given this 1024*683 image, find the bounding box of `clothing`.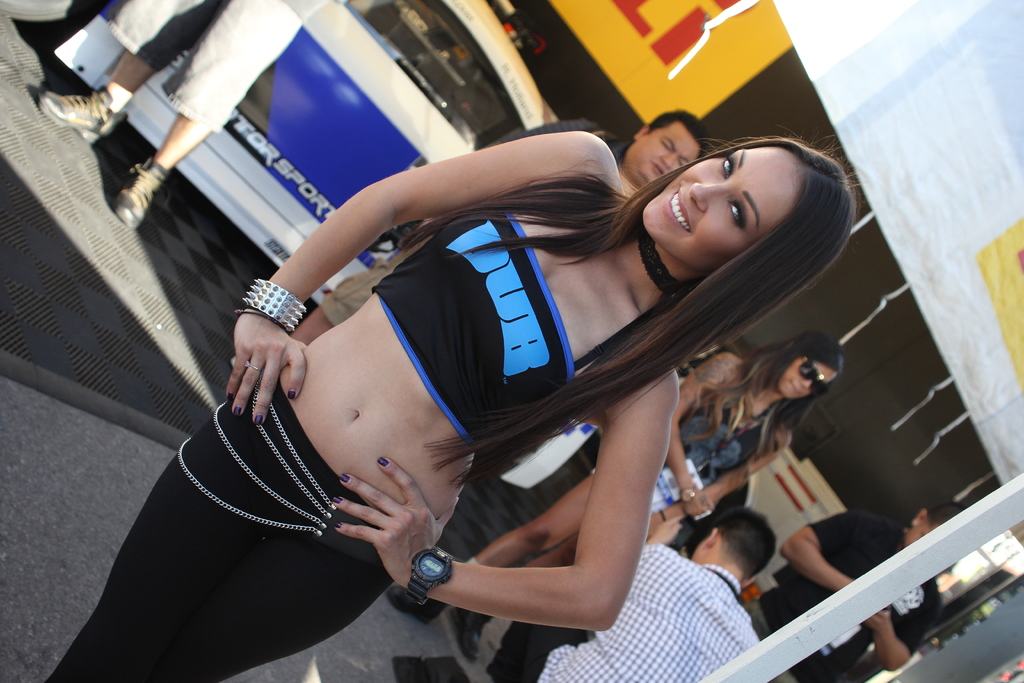
(56,359,490,676).
